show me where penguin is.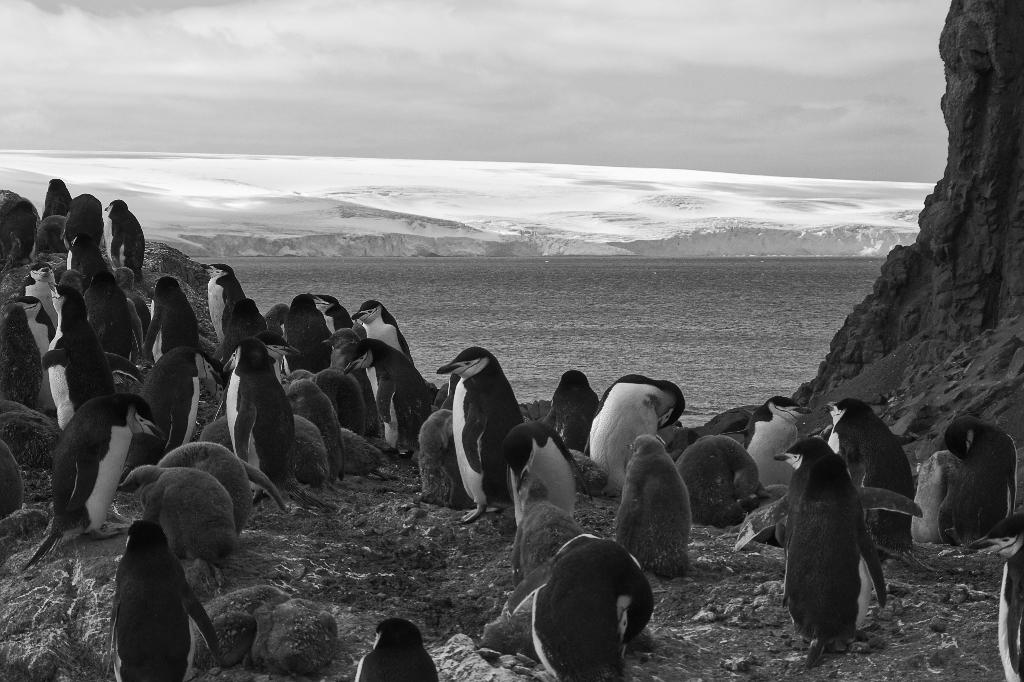
penguin is at (x1=593, y1=381, x2=667, y2=487).
